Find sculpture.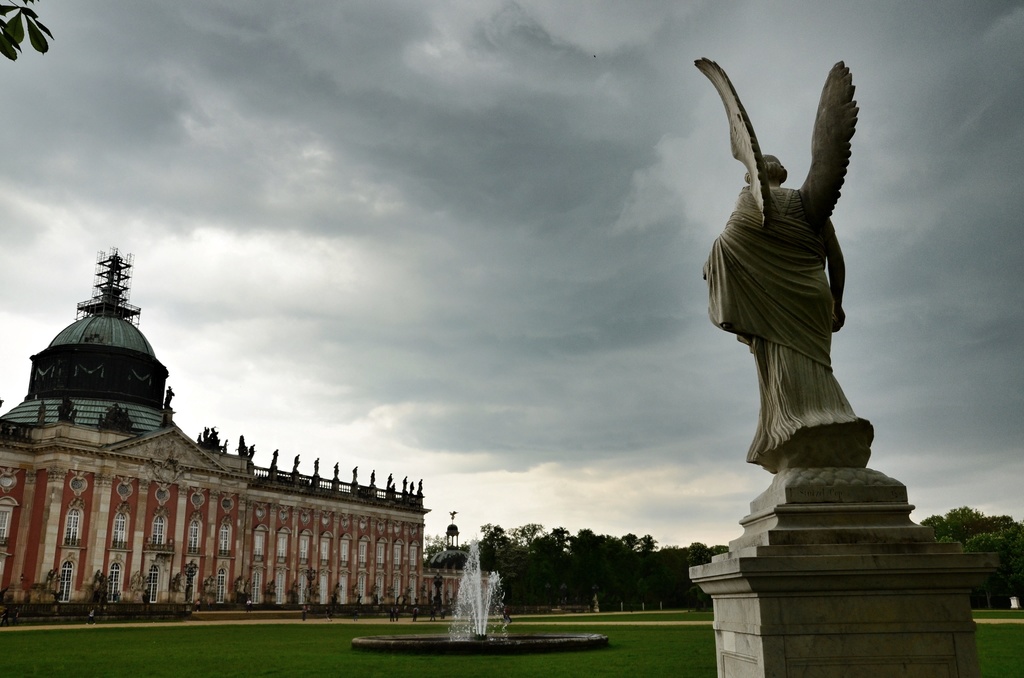
region(356, 588, 362, 604).
